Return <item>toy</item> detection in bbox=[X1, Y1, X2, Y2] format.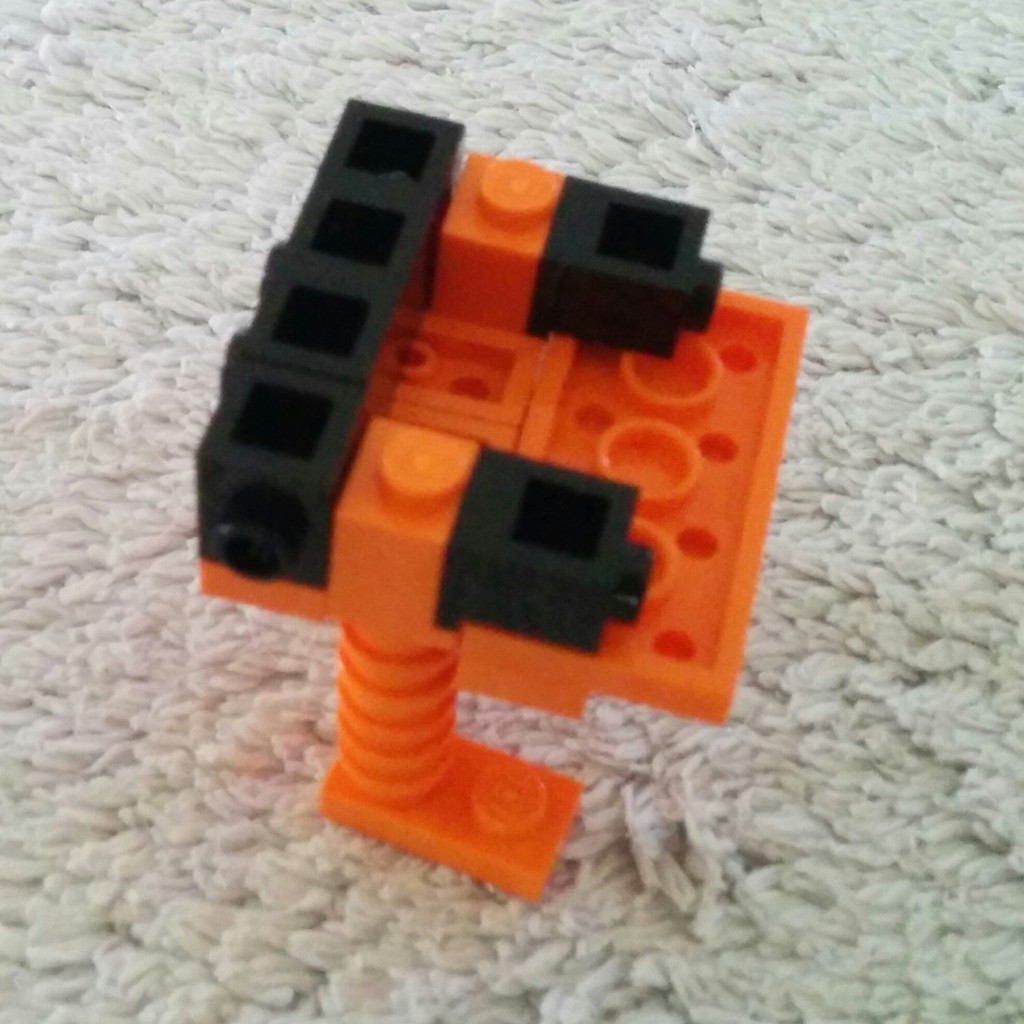
bbox=[251, 104, 785, 877].
